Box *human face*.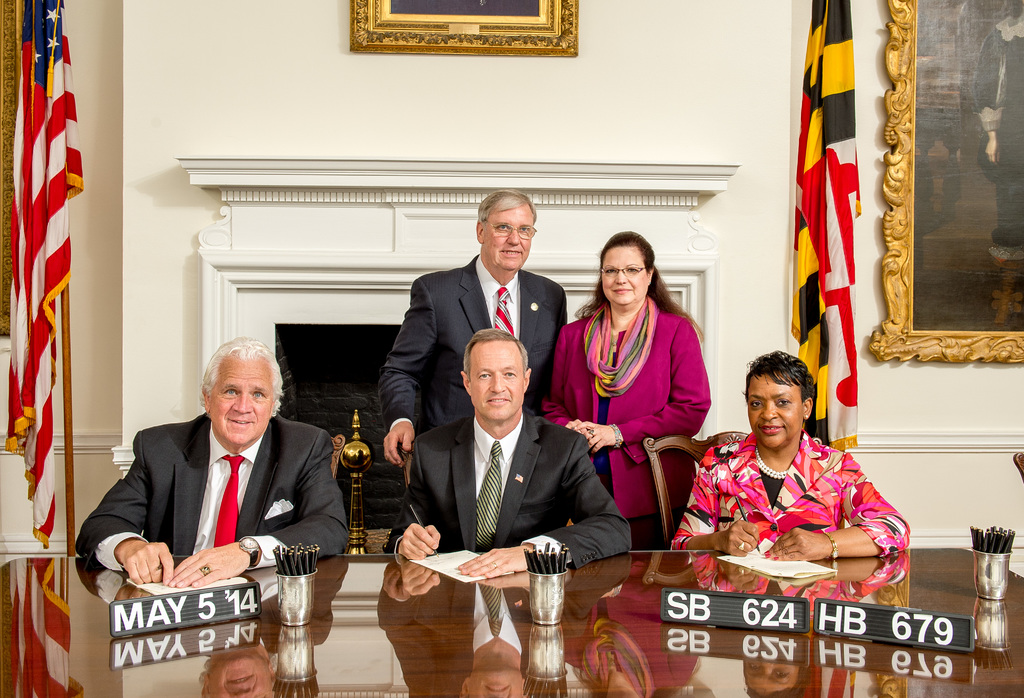
BBox(209, 357, 275, 447).
